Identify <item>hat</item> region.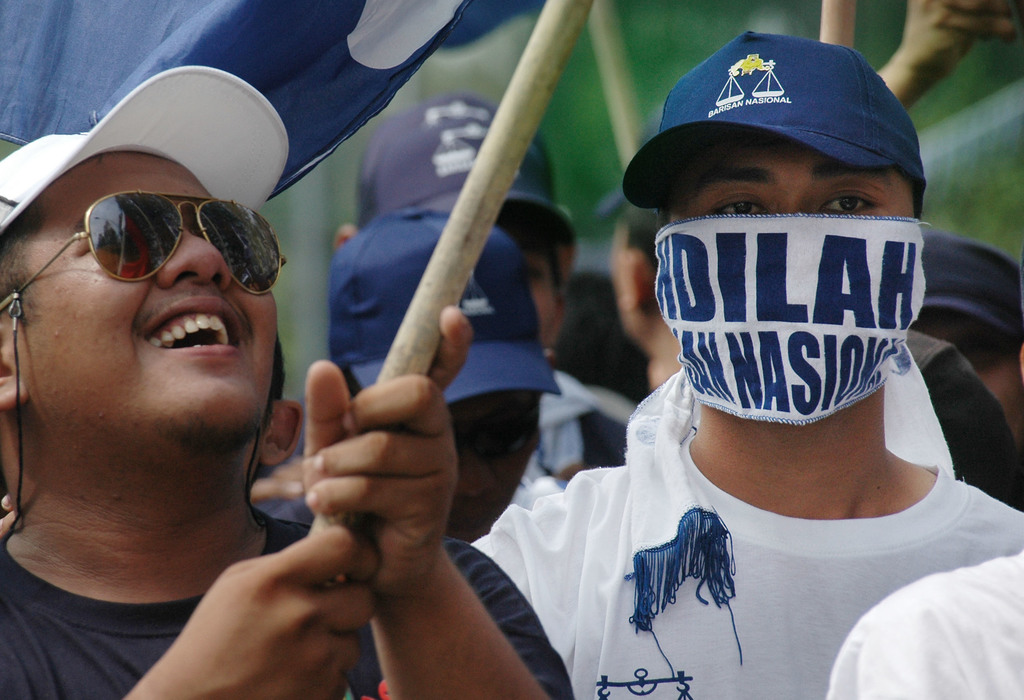
Region: rect(0, 63, 289, 246).
